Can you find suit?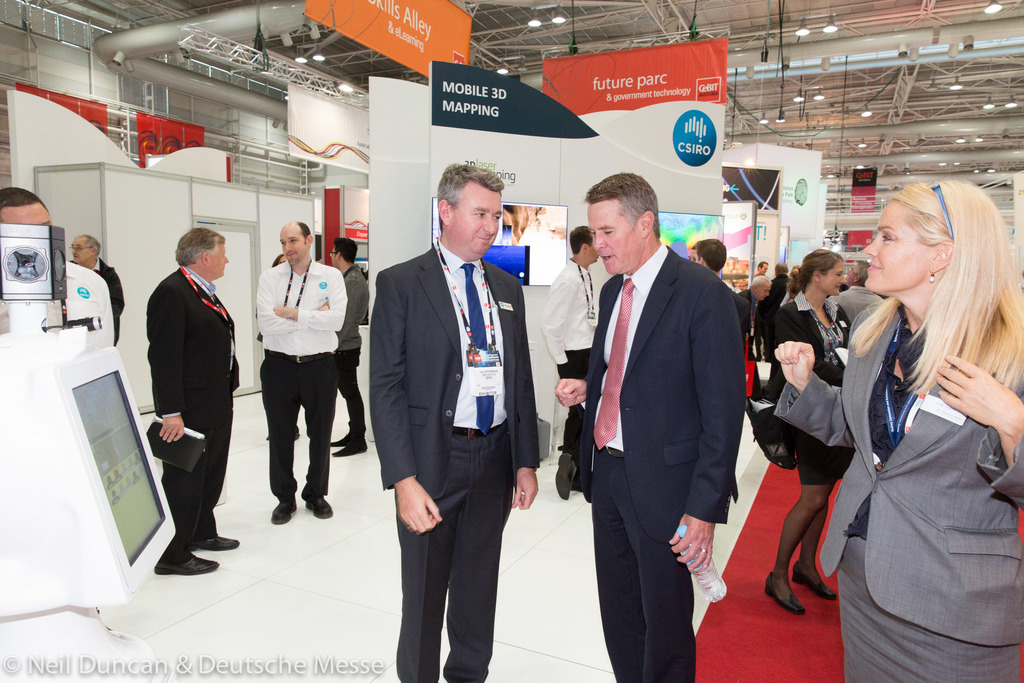
Yes, bounding box: pyautogui.locateOnScreen(154, 268, 243, 565).
